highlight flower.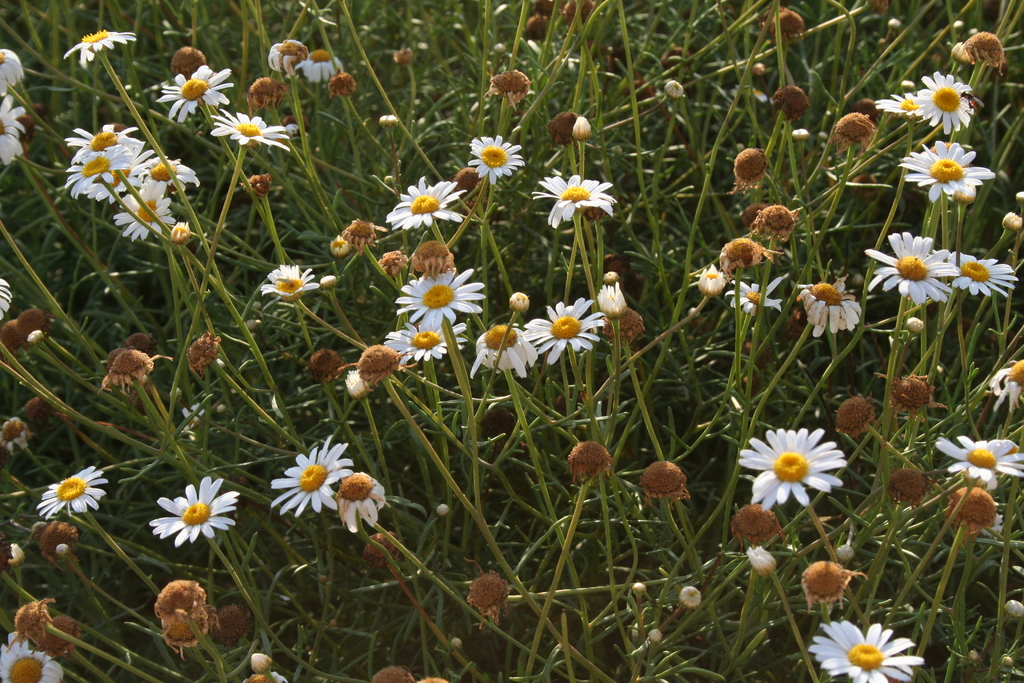
Highlighted region: locate(342, 364, 376, 399).
